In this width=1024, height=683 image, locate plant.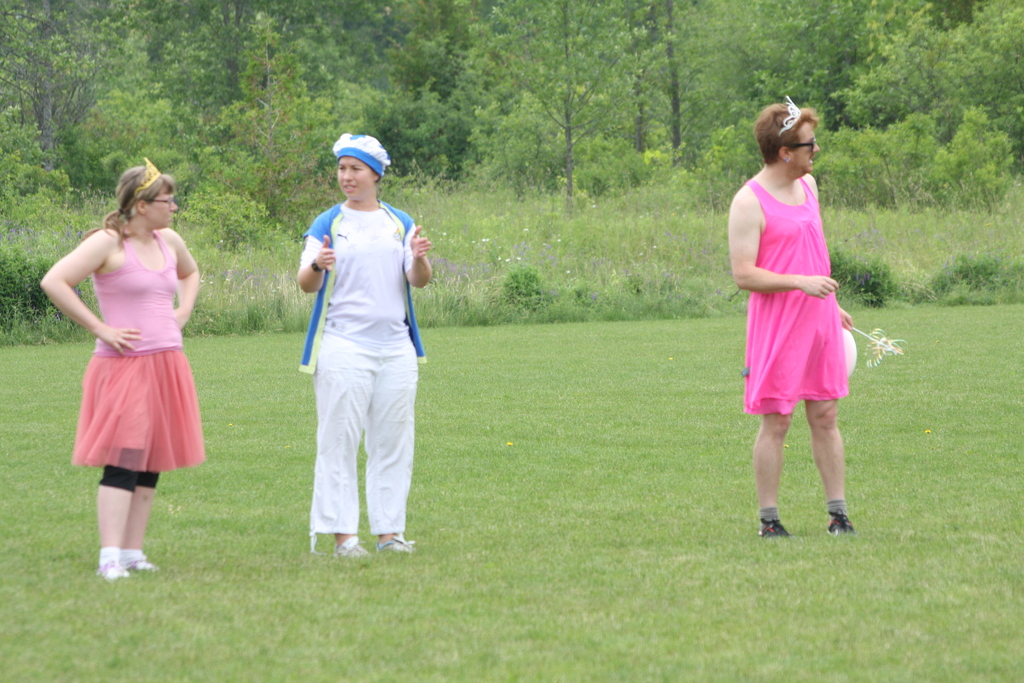
Bounding box: <bbox>828, 247, 900, 308</bbox>.
